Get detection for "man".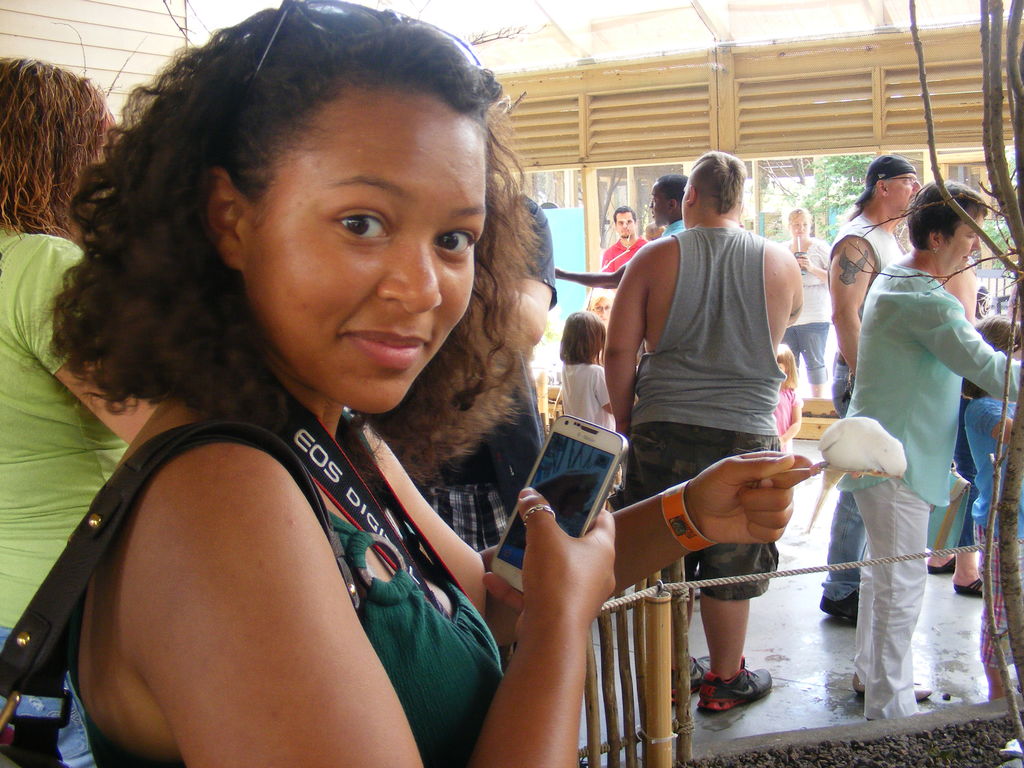
Detection: [604, 145, 808, 714].
